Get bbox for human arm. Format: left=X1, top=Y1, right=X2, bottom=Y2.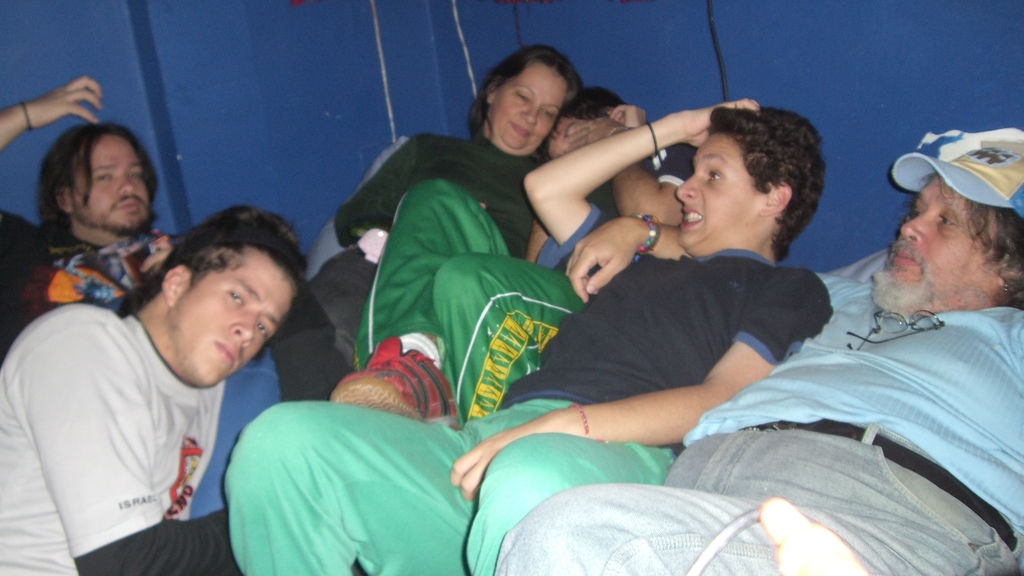
left=5, top=303, right=255, bottom=575.
